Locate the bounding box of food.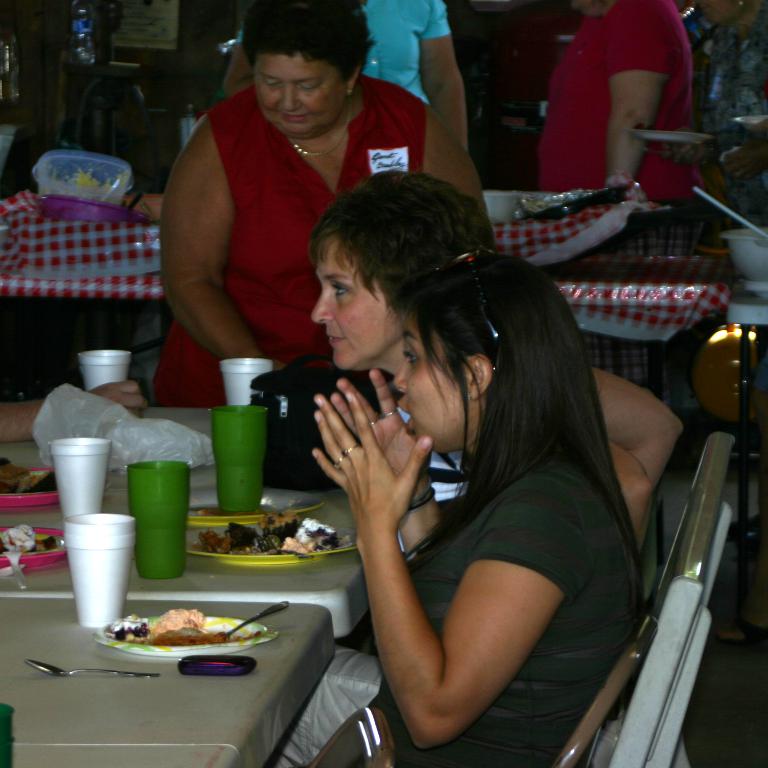
Bounding box: pyautogui.locateOnScreen(182, 514, 354, 555).
